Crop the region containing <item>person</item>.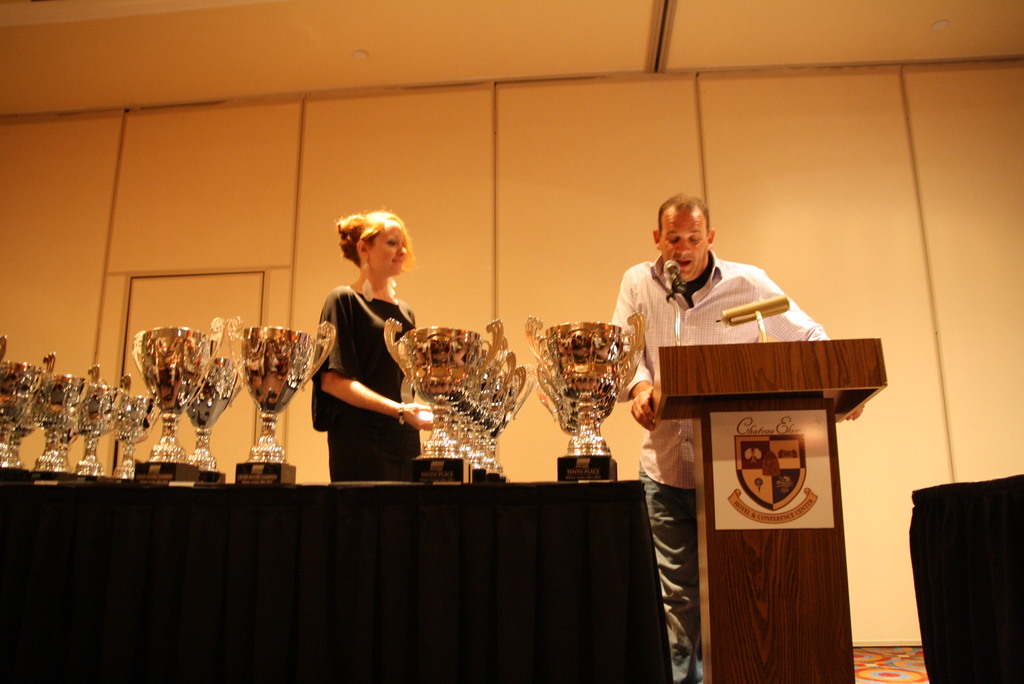
Crop region: [x1=610, y1=196, x2=834, y2=683].
